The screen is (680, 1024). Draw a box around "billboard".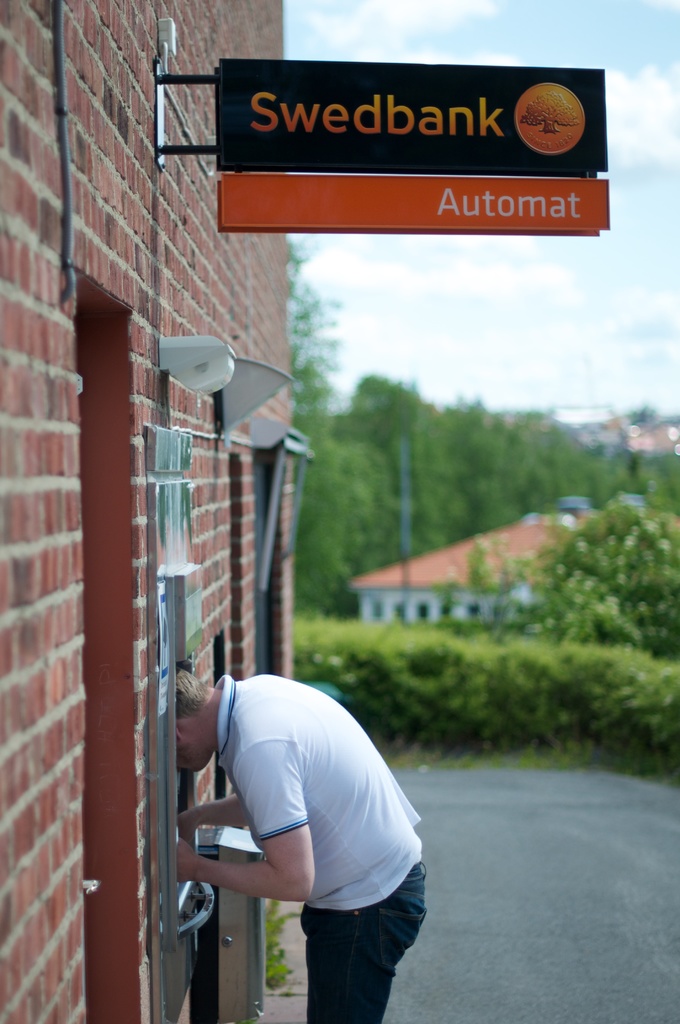
(x1=218, y1=56, x2=609, y2=161).
